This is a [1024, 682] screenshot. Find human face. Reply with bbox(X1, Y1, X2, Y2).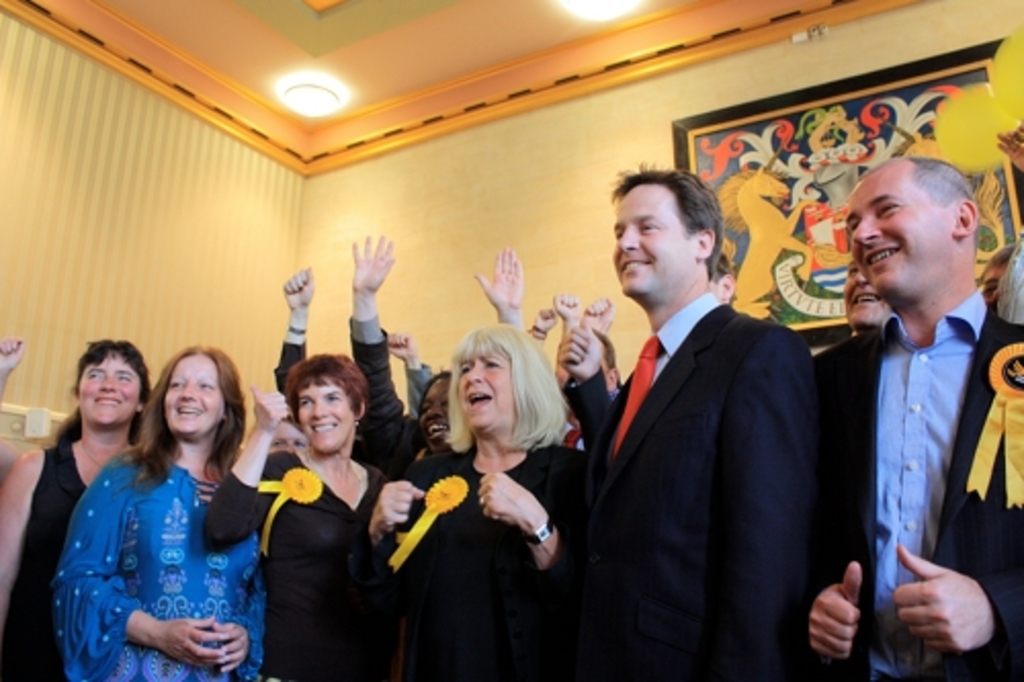
bbox(840, 254, 887, 326).
